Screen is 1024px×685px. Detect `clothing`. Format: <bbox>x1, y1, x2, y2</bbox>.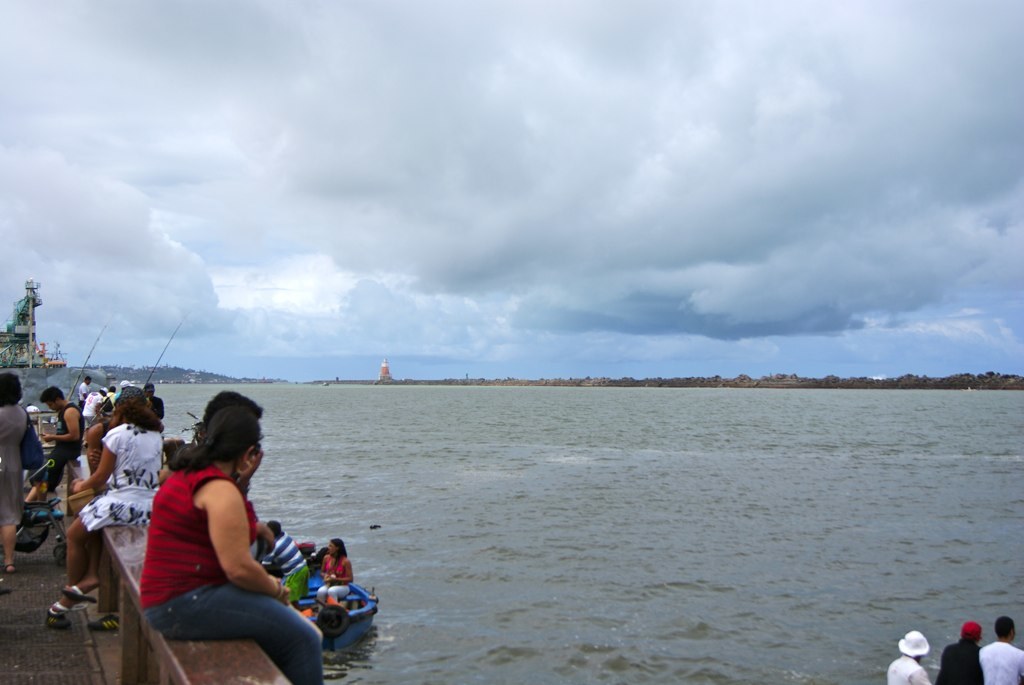
<bbox>0, 403, 26, 528</bbox>.
